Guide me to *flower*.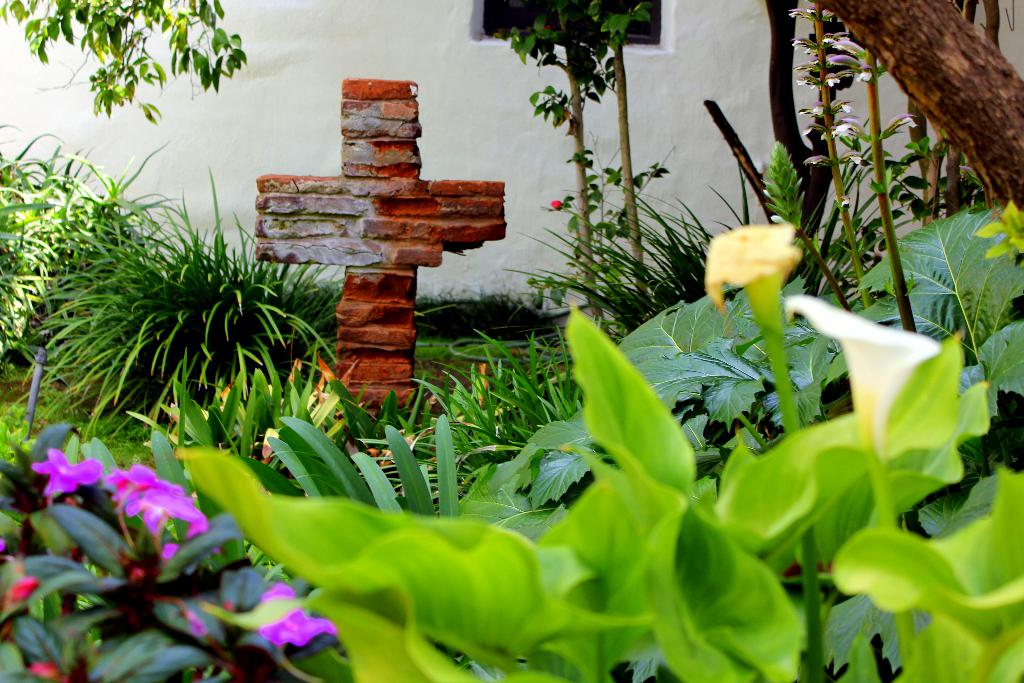
Guidance: rect(126, 481, 193, 531).
